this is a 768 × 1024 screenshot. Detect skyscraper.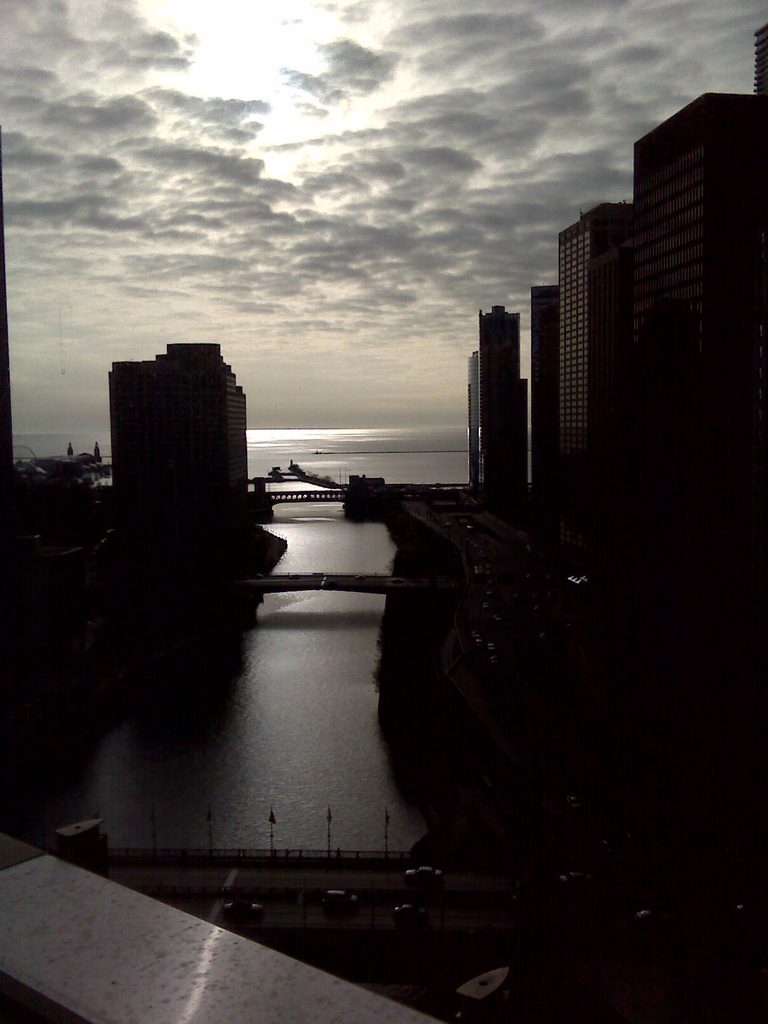
469, 350, 479, 483.
